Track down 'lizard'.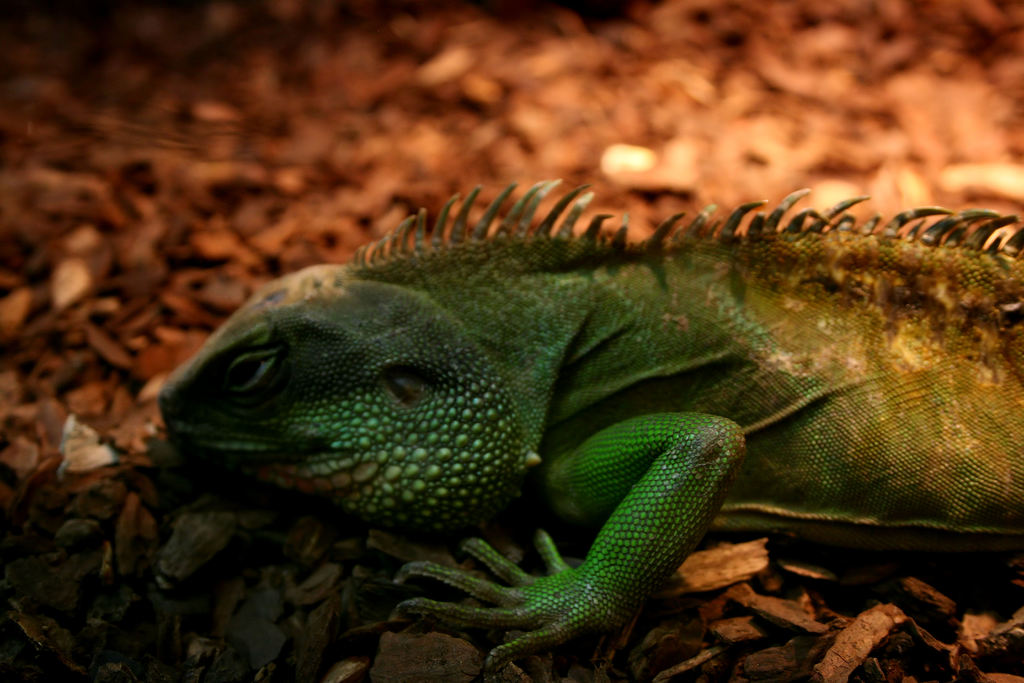
Tracked to [left=180, top=147, right=1002, bottom=682].
